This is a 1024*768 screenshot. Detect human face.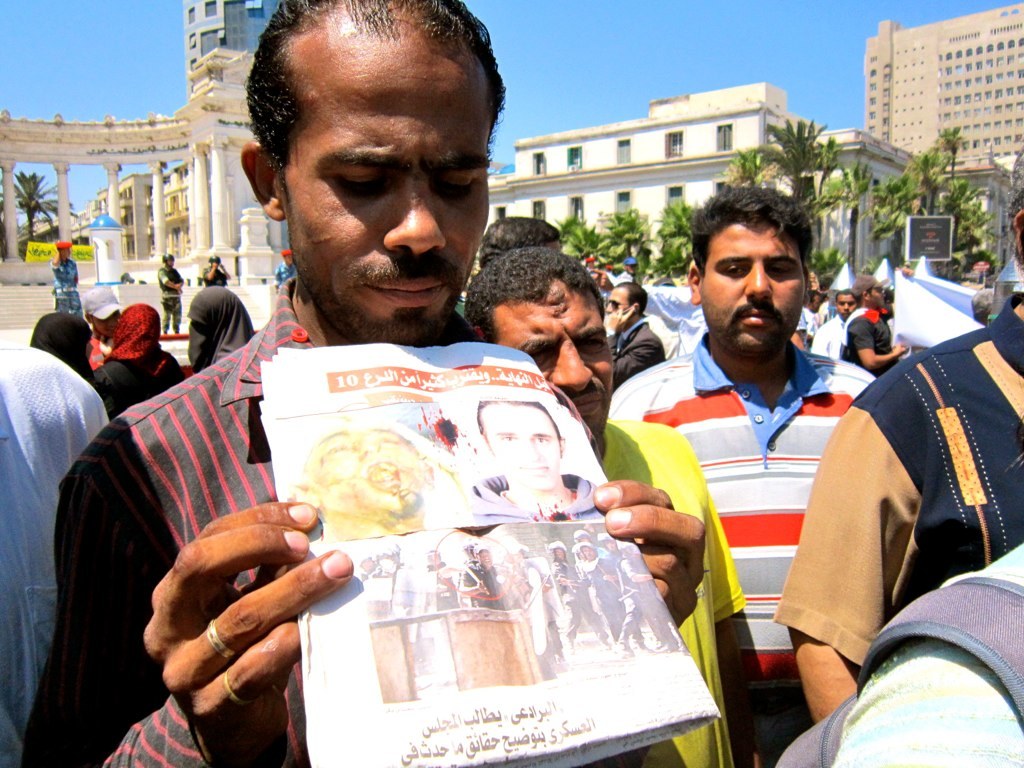
(496, 278, 612, 439).
